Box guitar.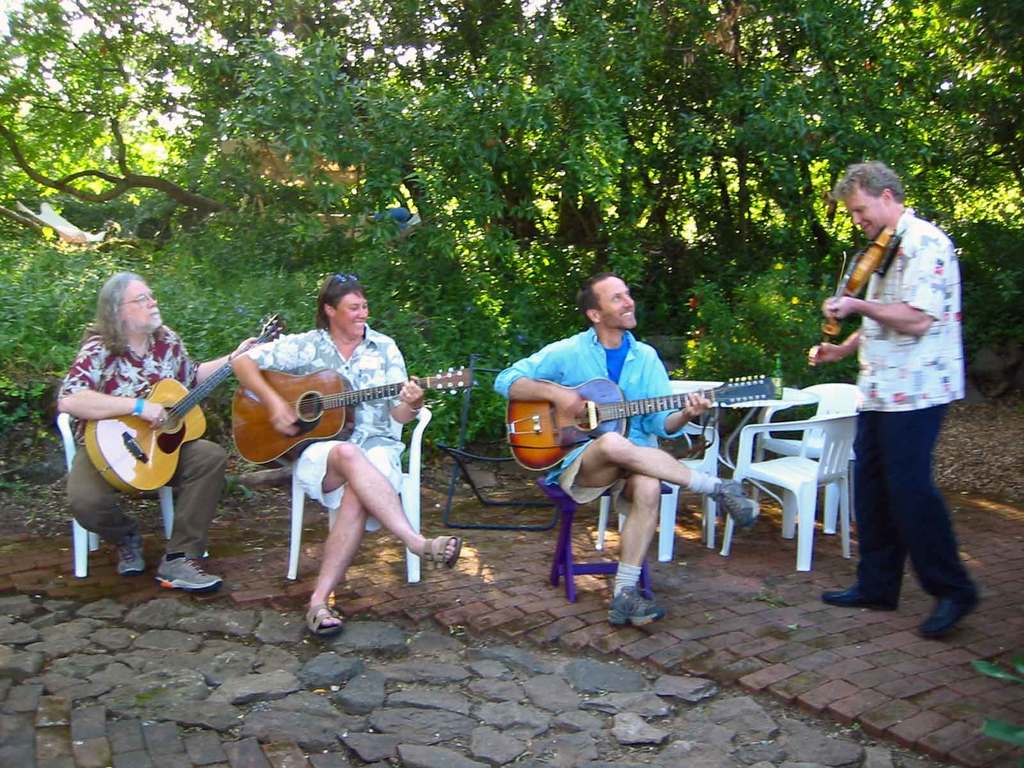
502/372/788/471.
